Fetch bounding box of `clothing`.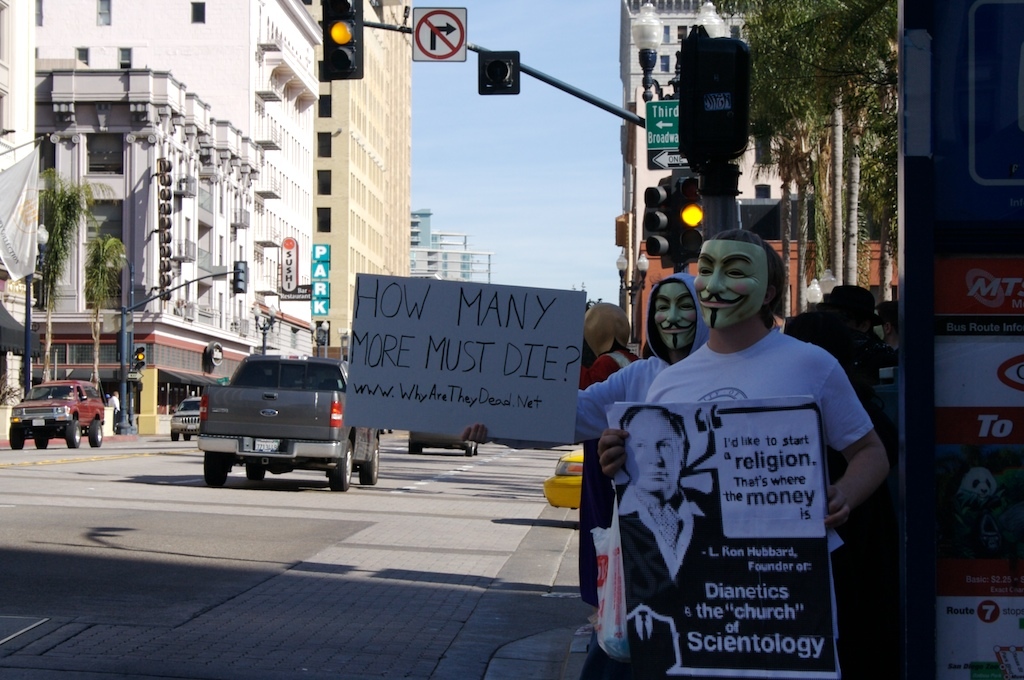
Bbox: 577, 344, 651, 597.
